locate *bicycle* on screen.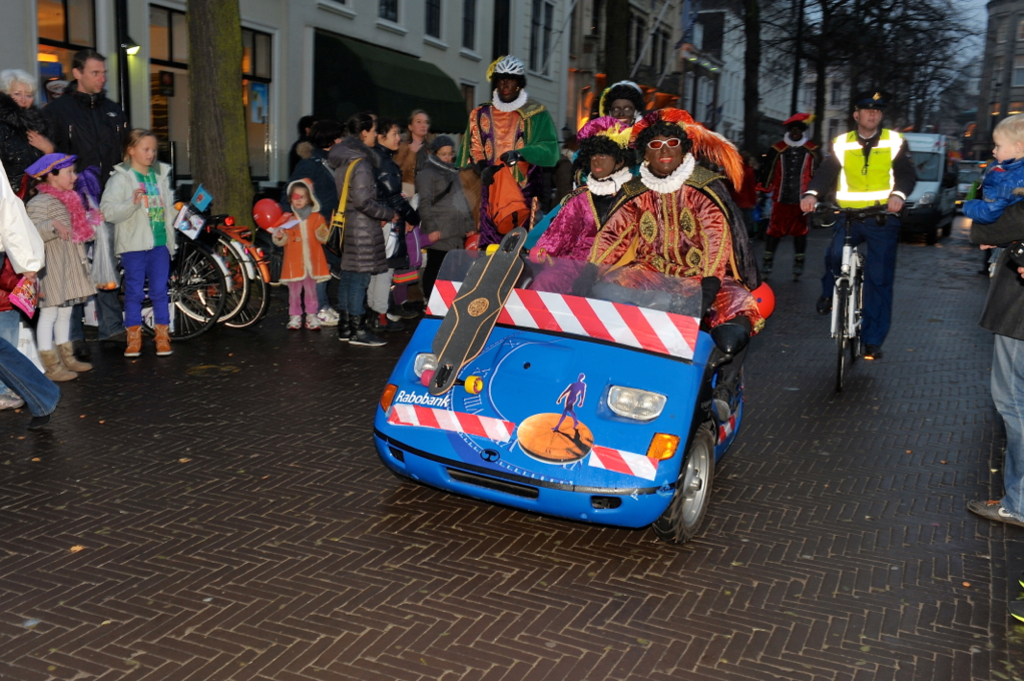
On screen at Rect(160, 224, 237, 324).
